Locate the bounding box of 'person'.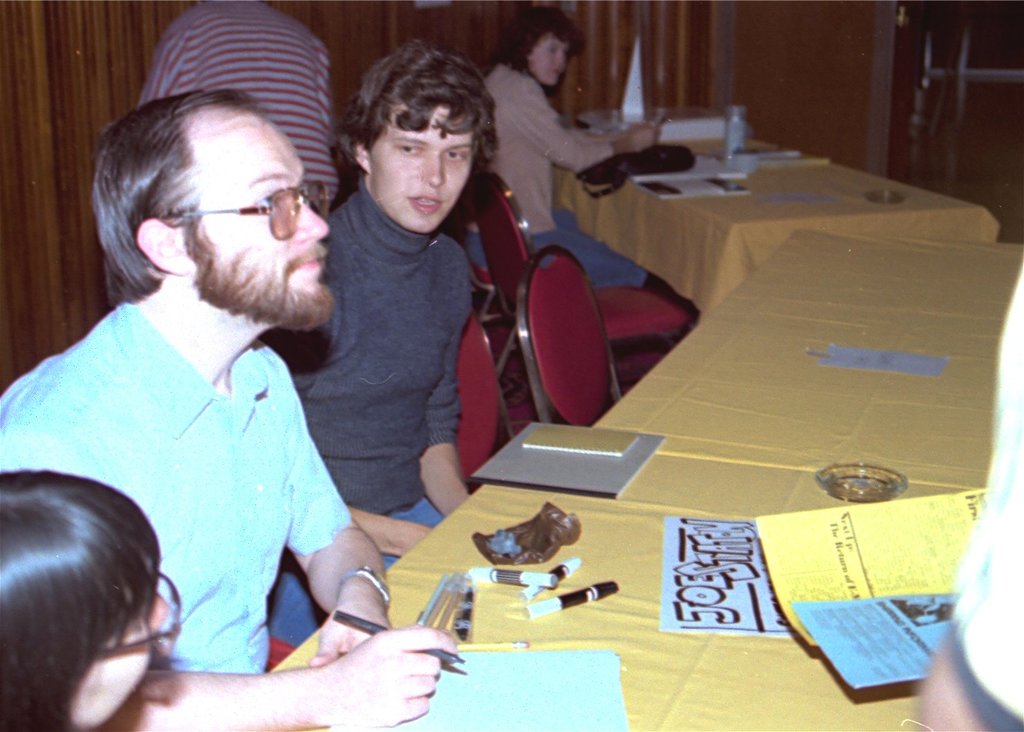
Bounding box: pyautogui.locateOnScreen(903, 275, 1023, 731).
